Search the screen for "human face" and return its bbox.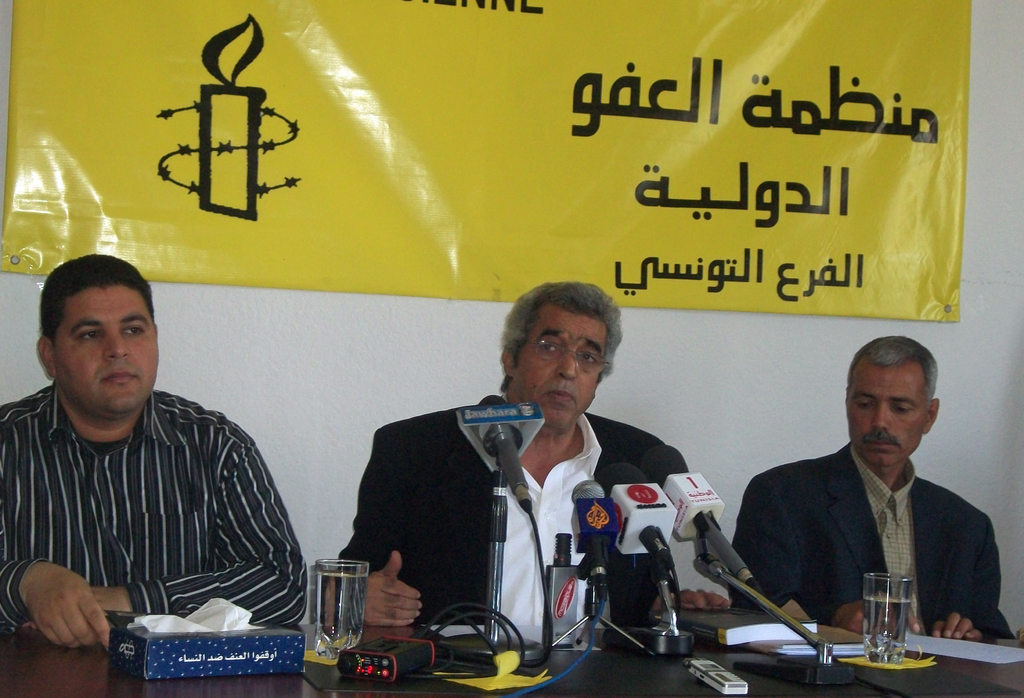
Found: bbox=(53, 289, 159, 414).
